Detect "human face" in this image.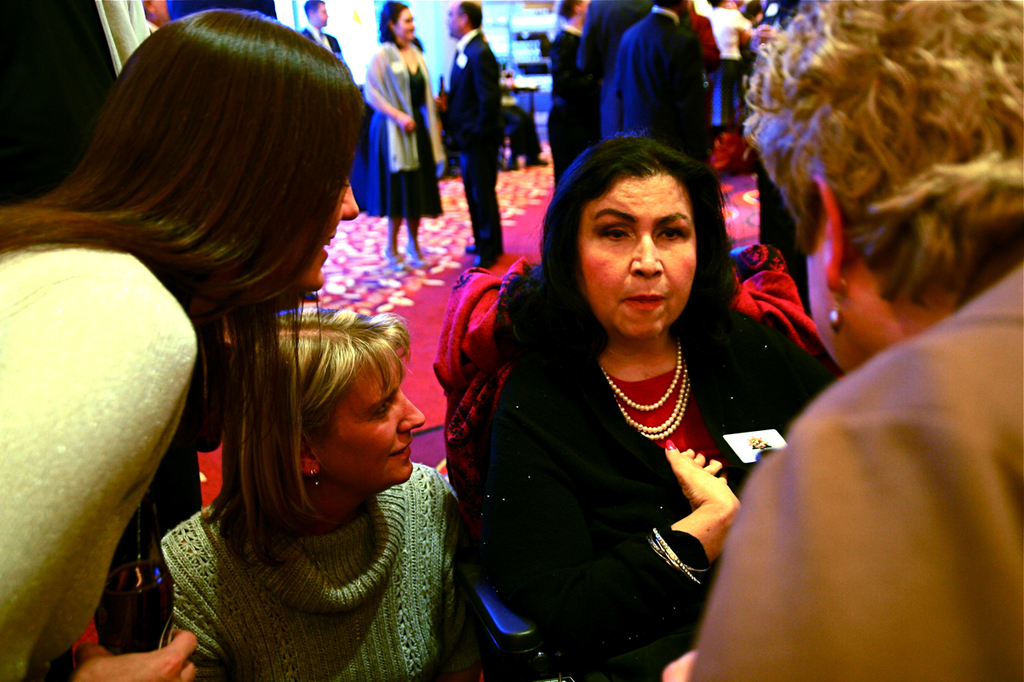
Detection: [311, 350, 425, 490].
